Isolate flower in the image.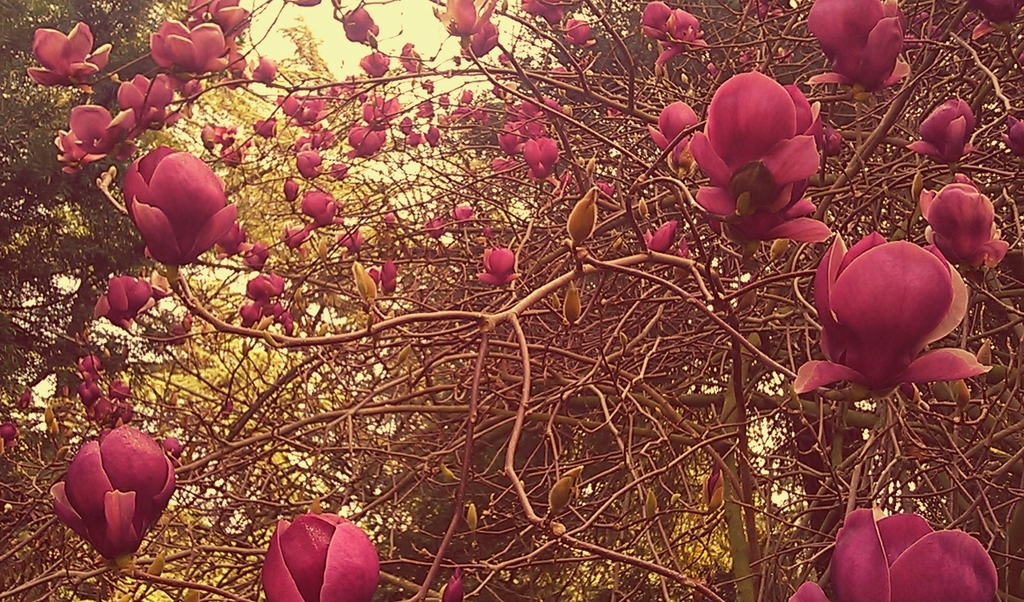
Isolated region: select_region(377, 202, 402, 225).
